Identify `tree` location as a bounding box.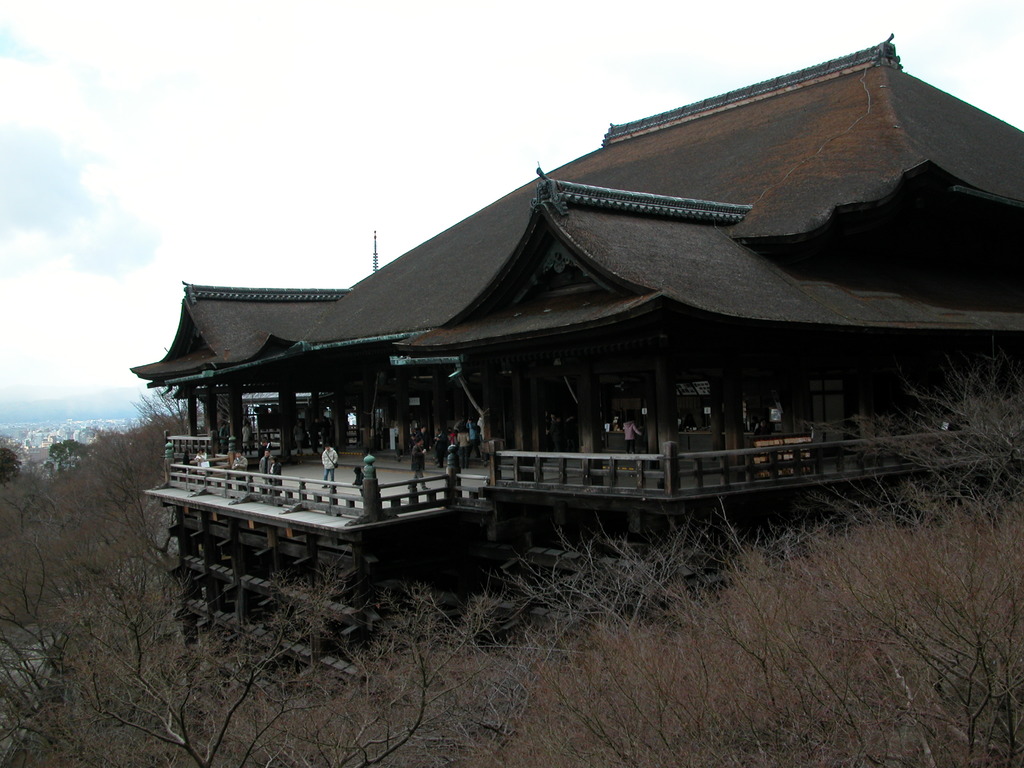
49, 440, 65, 470.
